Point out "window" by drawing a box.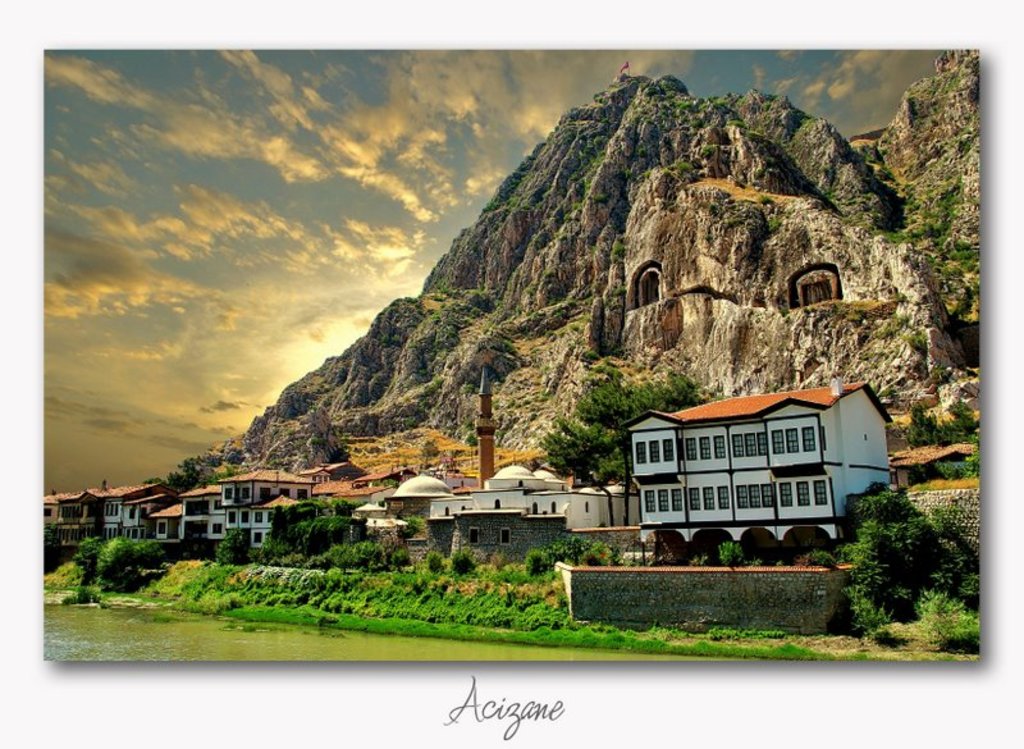
bbox=(262, 490, 270, 501).
